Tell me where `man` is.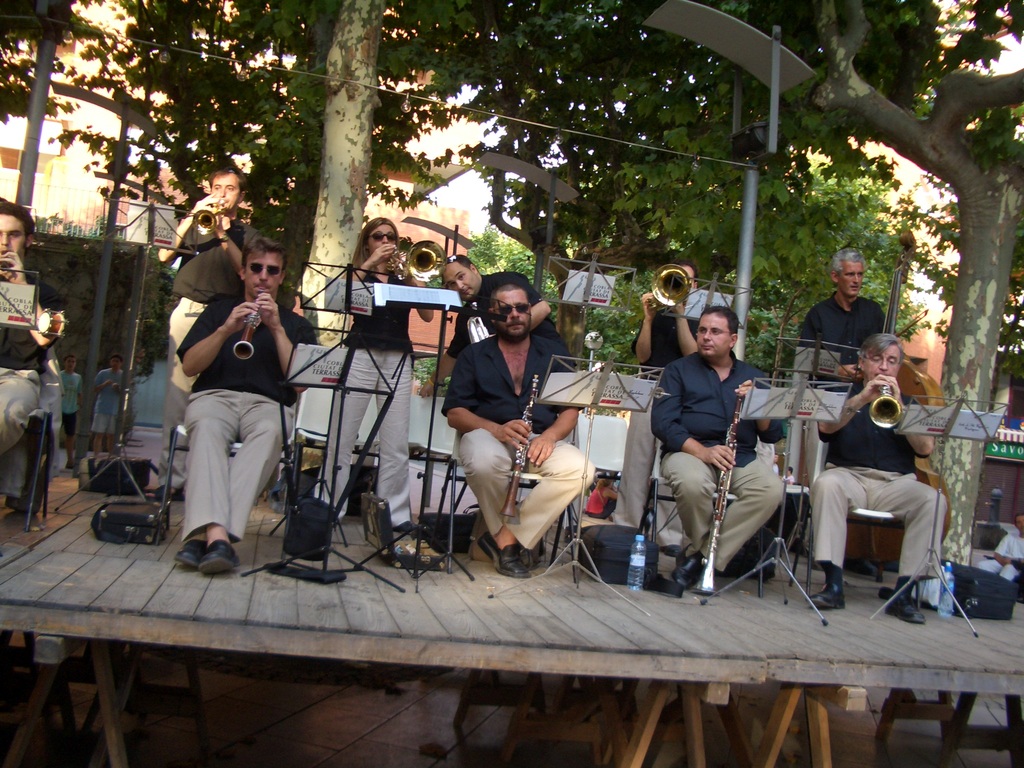
`man` is at 440, 282, 593, 575.
